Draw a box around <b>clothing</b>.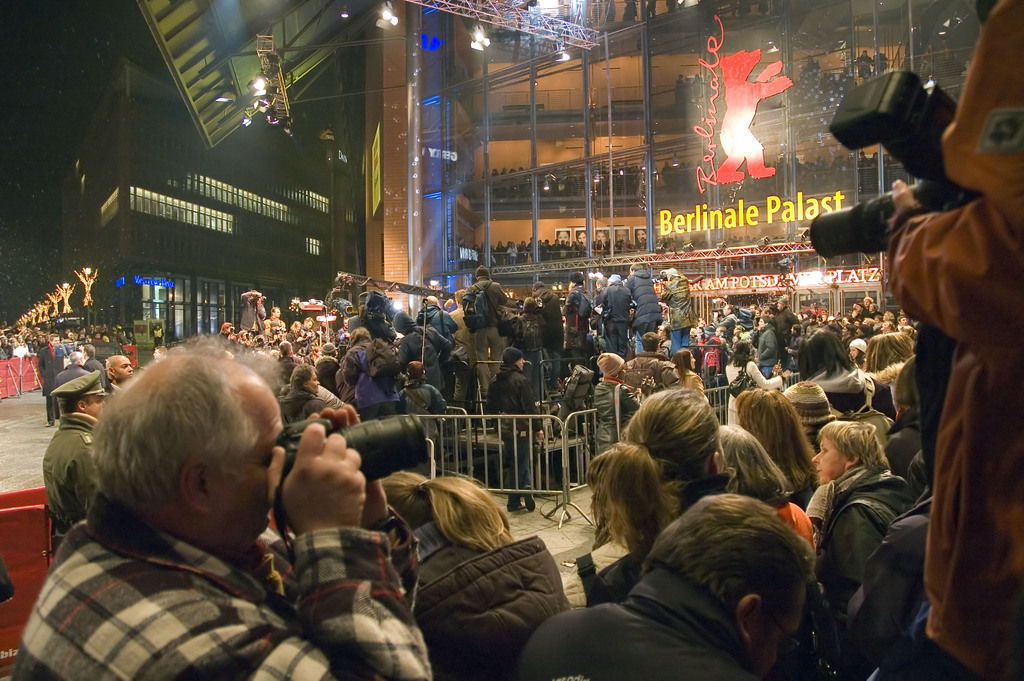
bbox(808, 357, 888, 416).
